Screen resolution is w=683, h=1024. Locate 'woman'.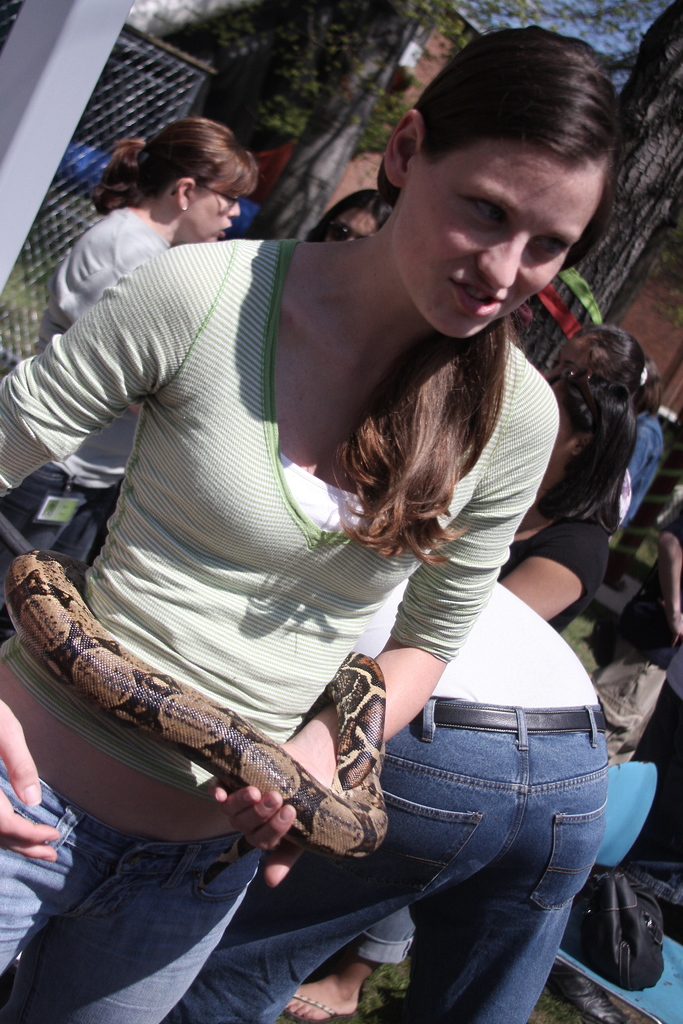
[x1=490, y1=369, x2=642, y2=639].
